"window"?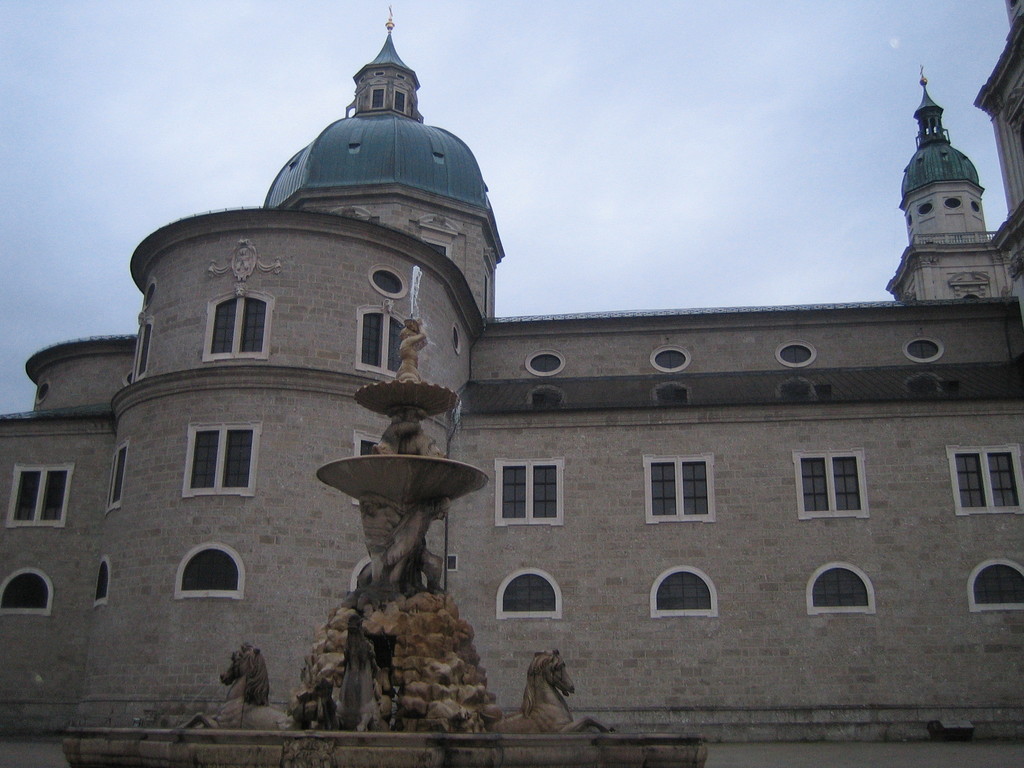
374/271/402/294
